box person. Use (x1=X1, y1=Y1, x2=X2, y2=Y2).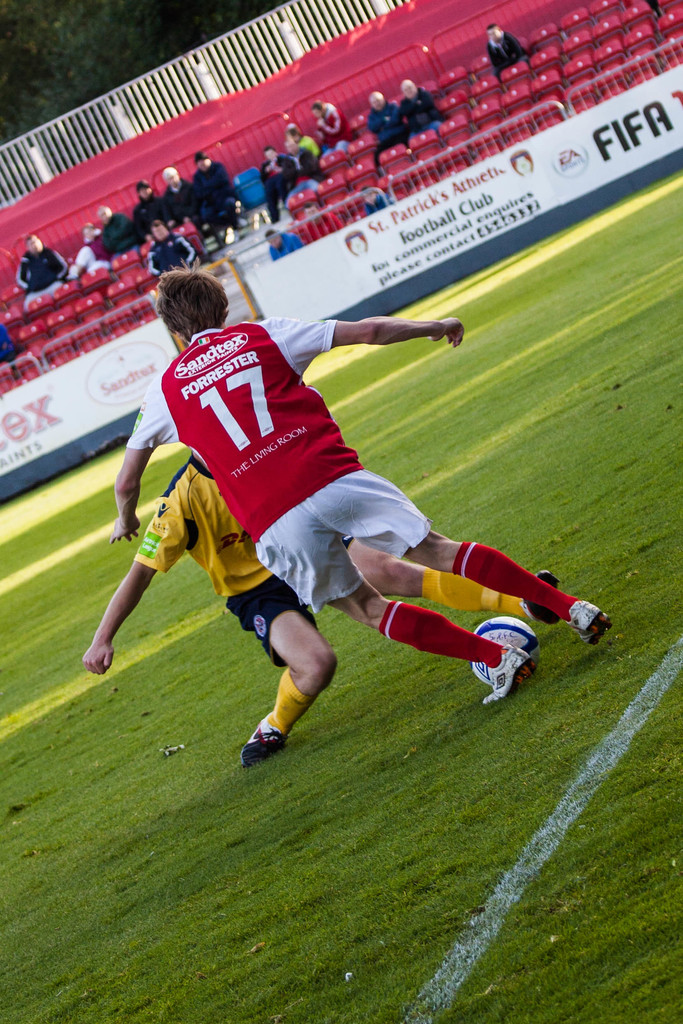
(x1=509, y1=145, x2=538, y2=179).
